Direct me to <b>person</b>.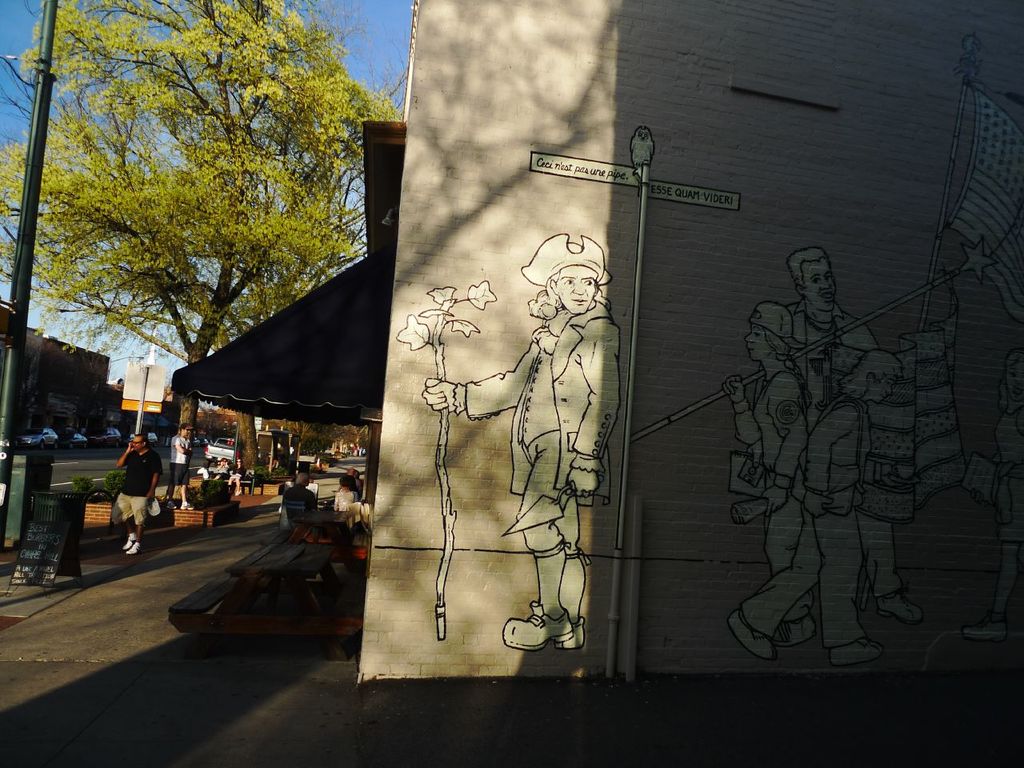
Direction: Rect(754, 248, 924, 628).
